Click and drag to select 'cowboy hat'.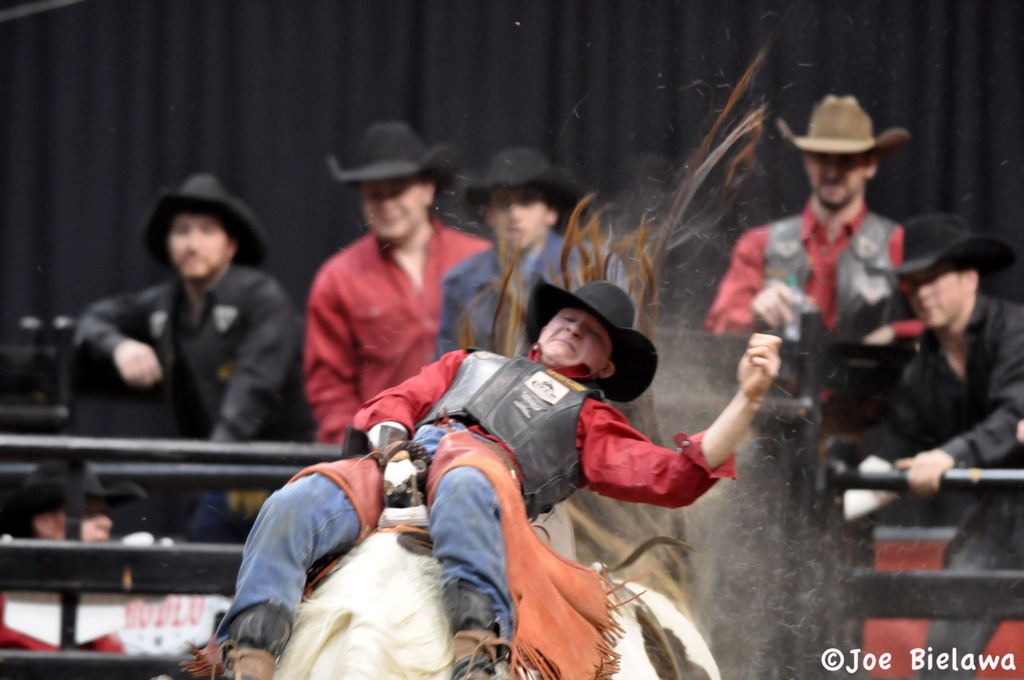
Selection: region(137, 168, 271, 266).
